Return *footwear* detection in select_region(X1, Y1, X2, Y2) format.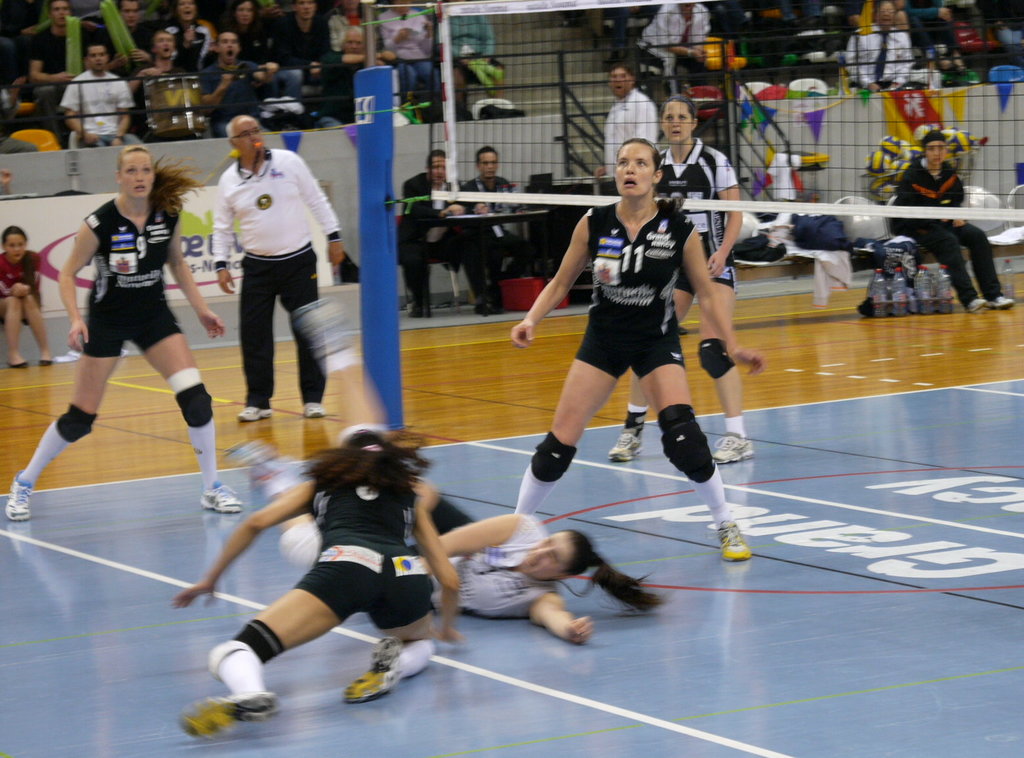
select_region(177, 696, 276, 740).
